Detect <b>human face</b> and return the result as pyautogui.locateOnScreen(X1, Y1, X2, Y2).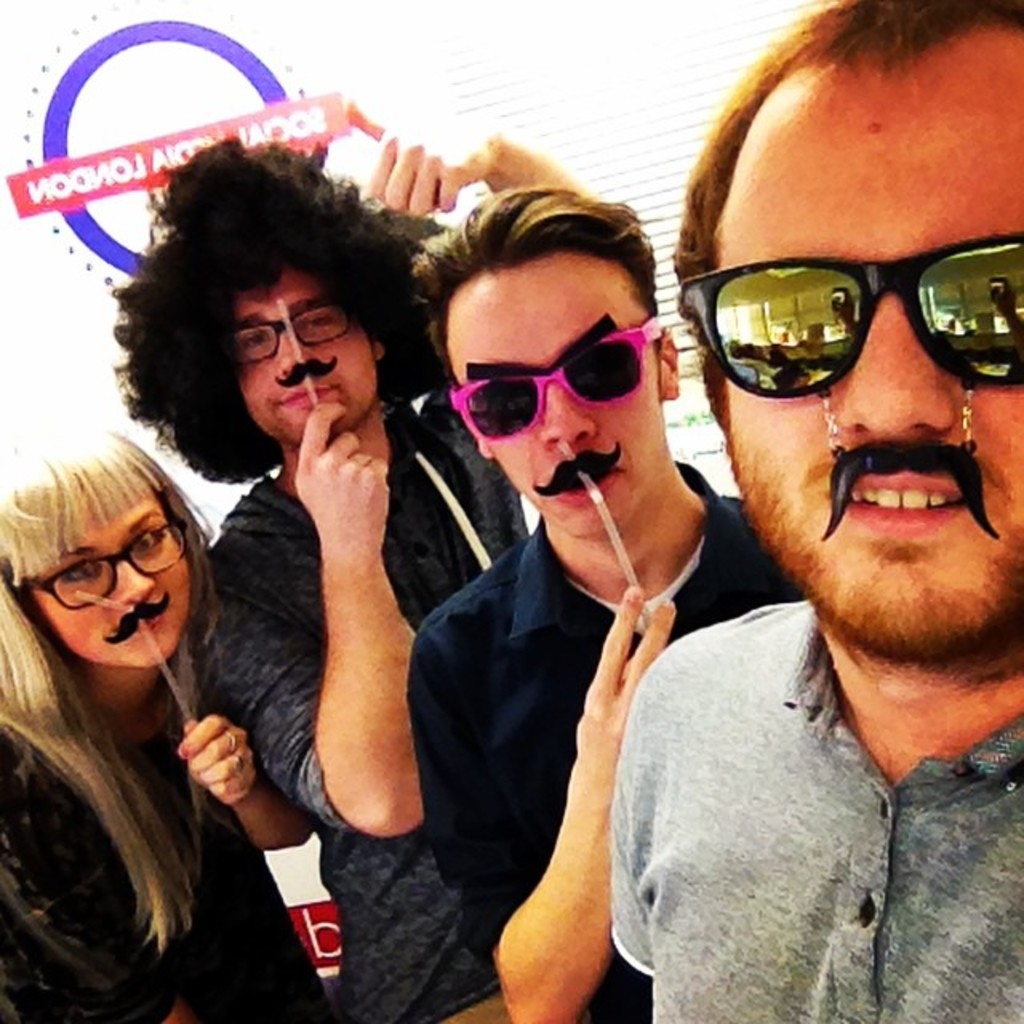
pyautogui.locateOnScreen(6, 458, 189, 678).
